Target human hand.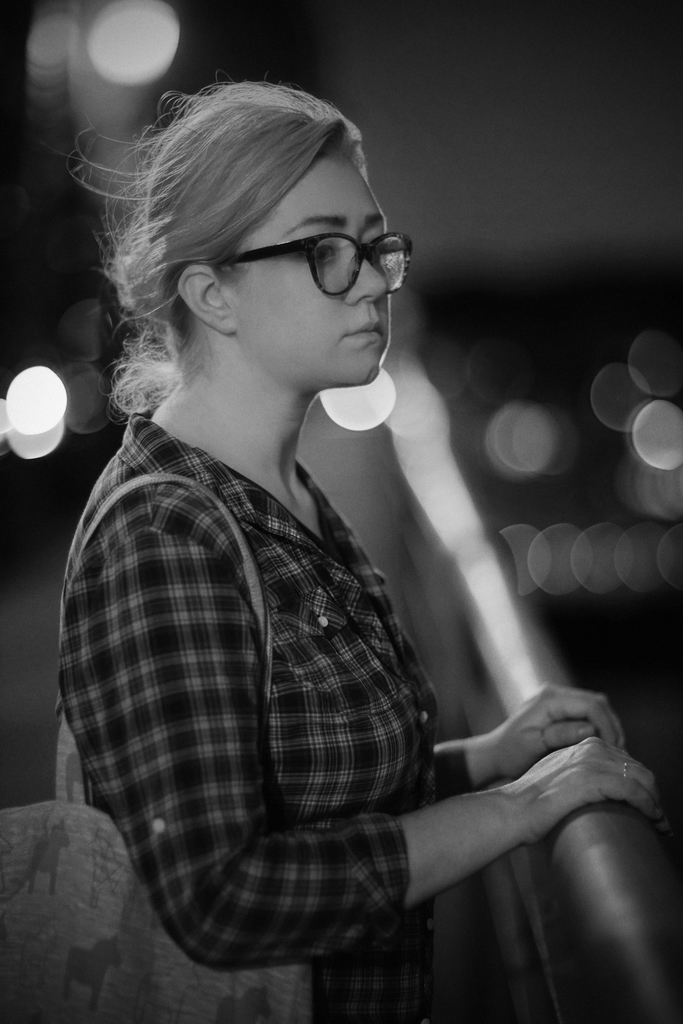
Target region: <box>490,681,625,778</box>.
